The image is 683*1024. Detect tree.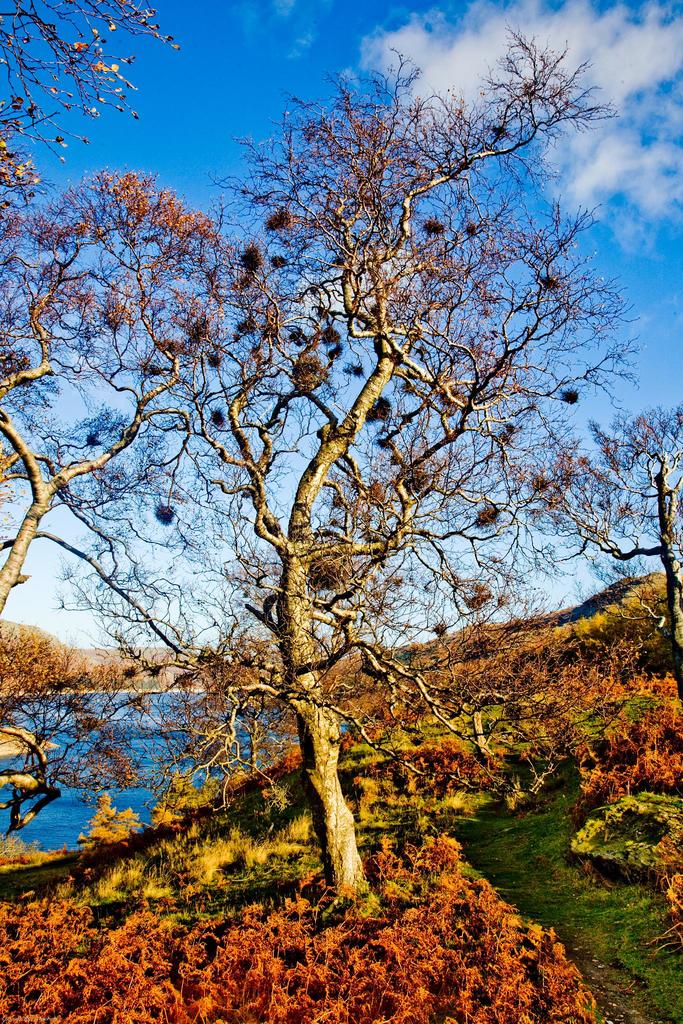
Detection: <bbox>0, 0, 224, 641</bbox>.
